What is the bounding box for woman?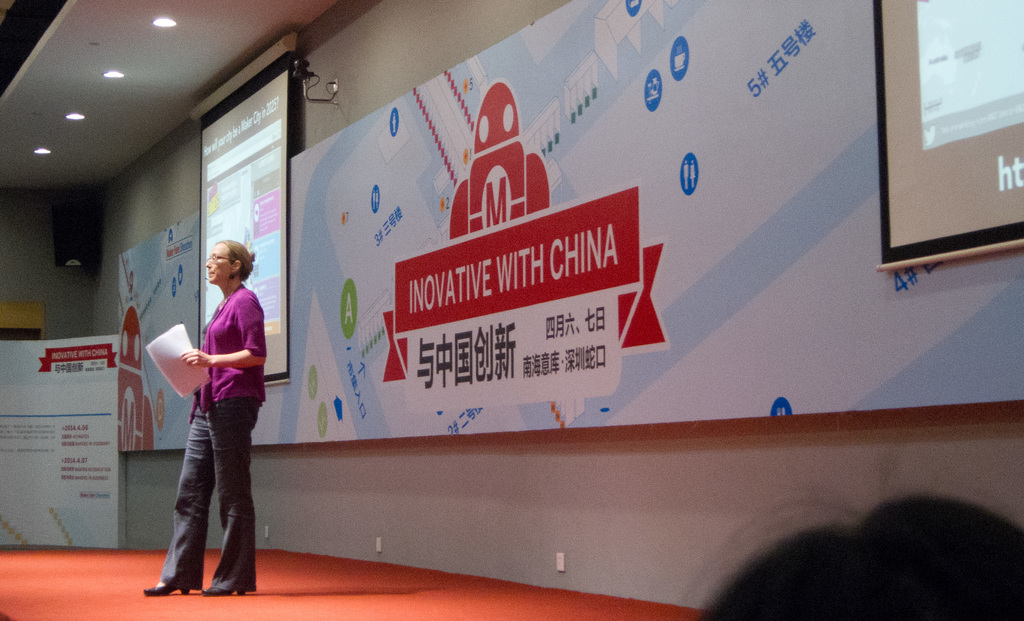
l=143, t=241, r=266, b=594.
